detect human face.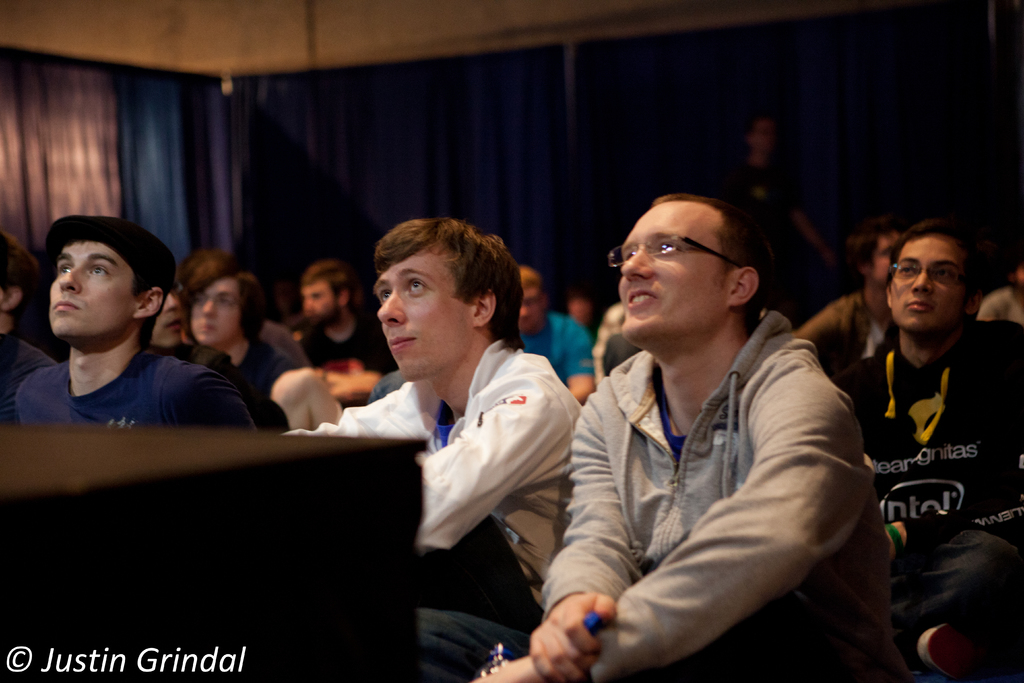
Detected at x1=372 y1=259 x2=474 y2=384.
